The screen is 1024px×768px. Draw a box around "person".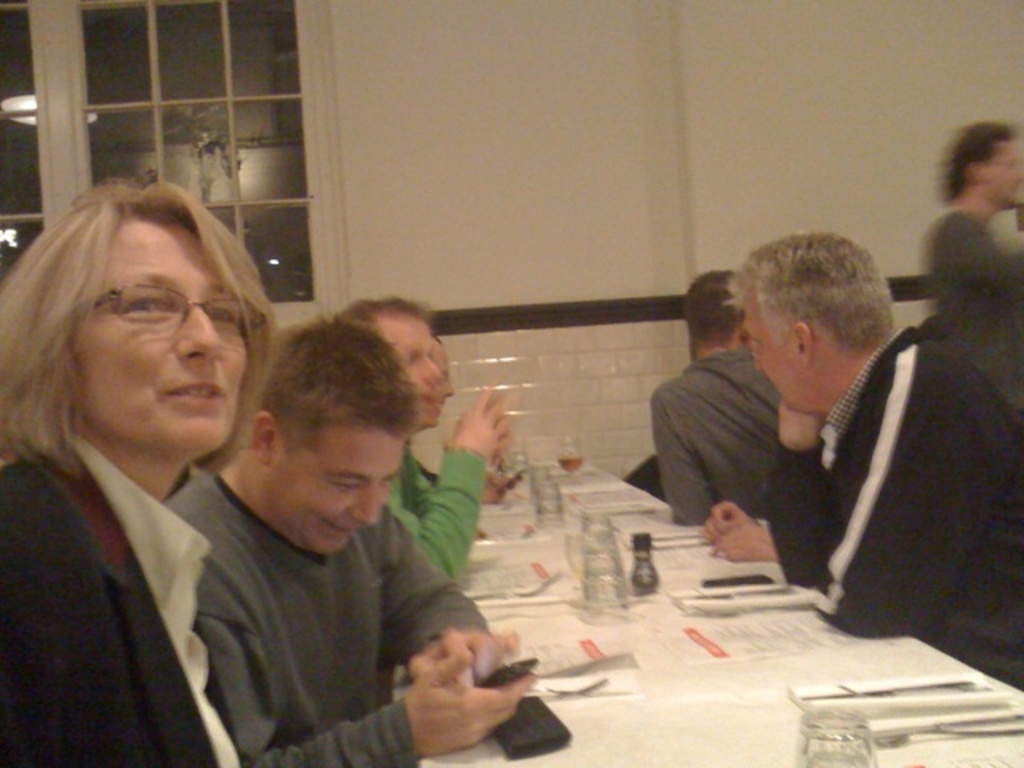
box=[338, 296, 506, 584].
